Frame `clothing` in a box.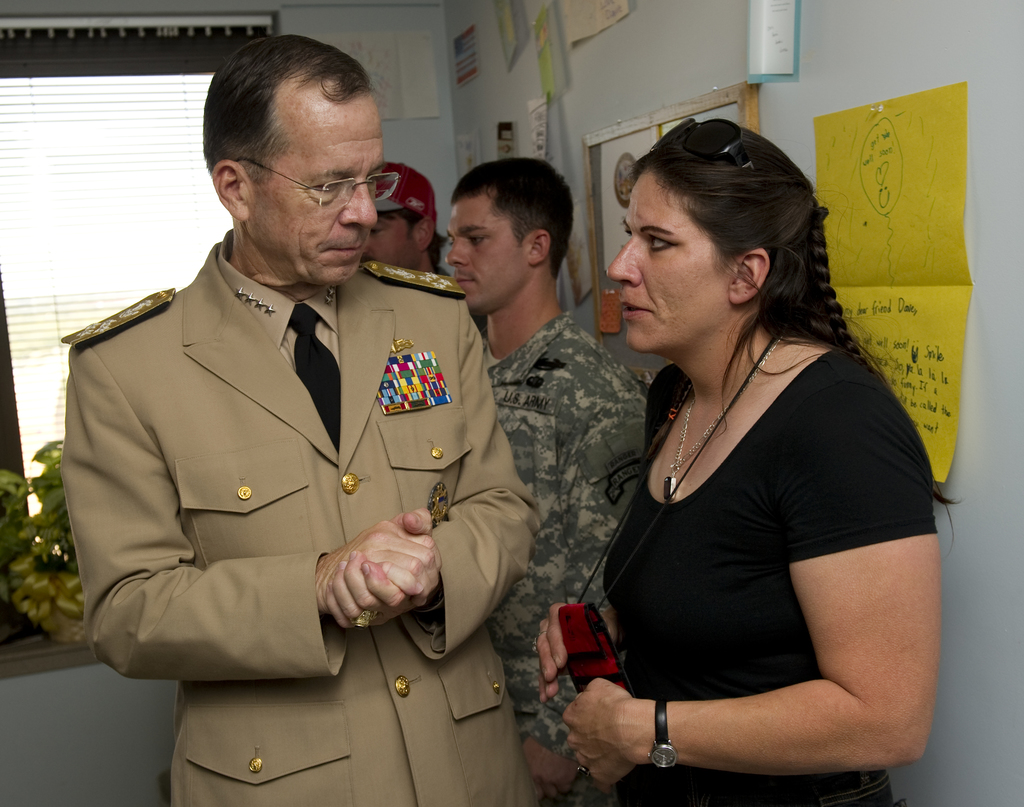
pyautogui.locateOnScreen(466, 306, 654, 804).
